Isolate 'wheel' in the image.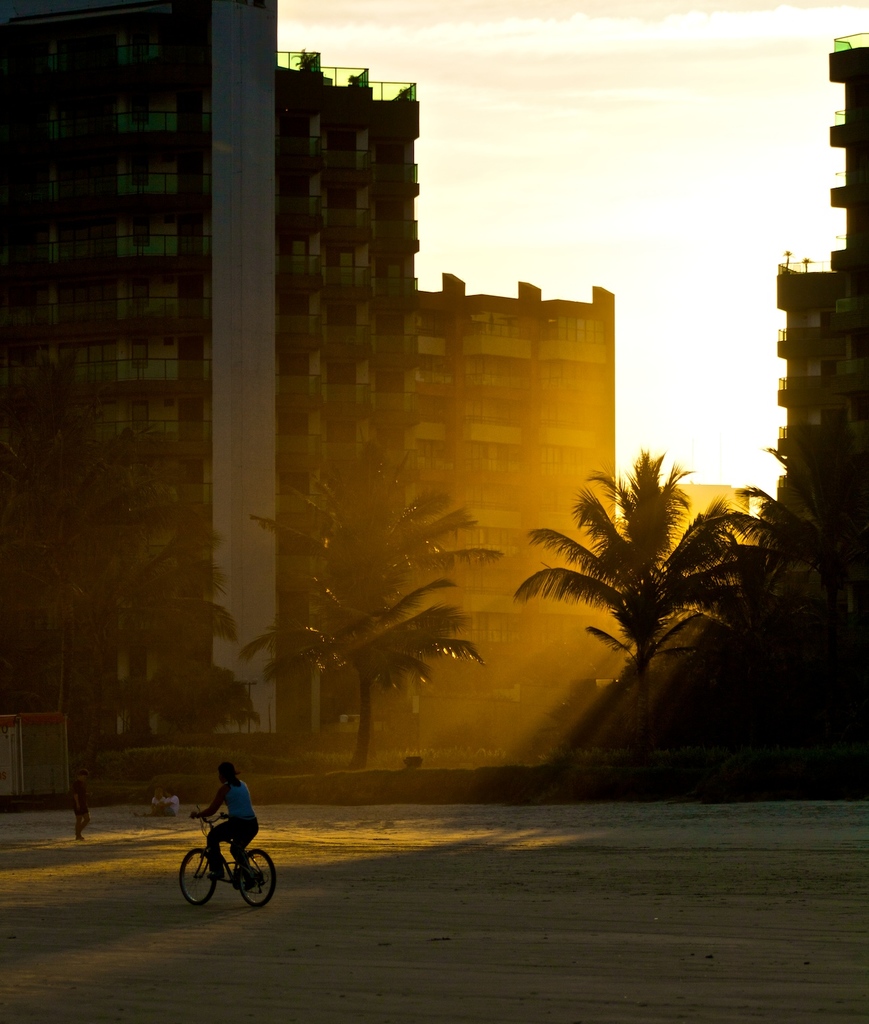
Isolated region: left=177, top=852, right=214, bottom=906.
